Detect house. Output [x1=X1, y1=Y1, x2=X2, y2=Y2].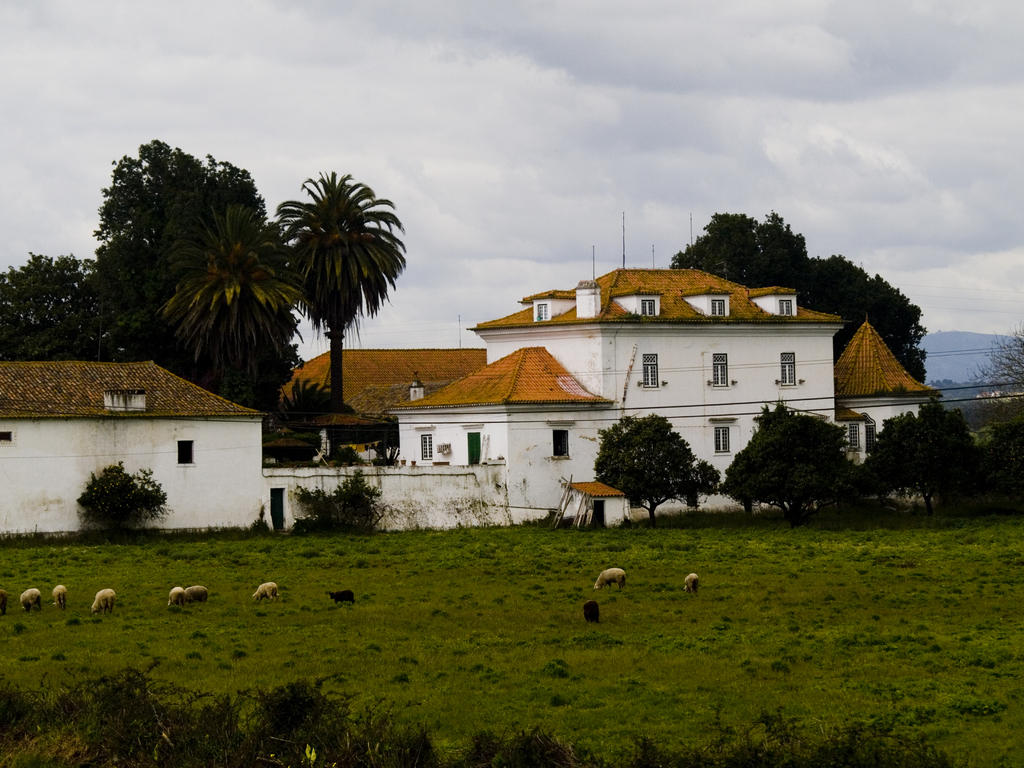
[x1=278, y1=245, x2=939, y2=518].
